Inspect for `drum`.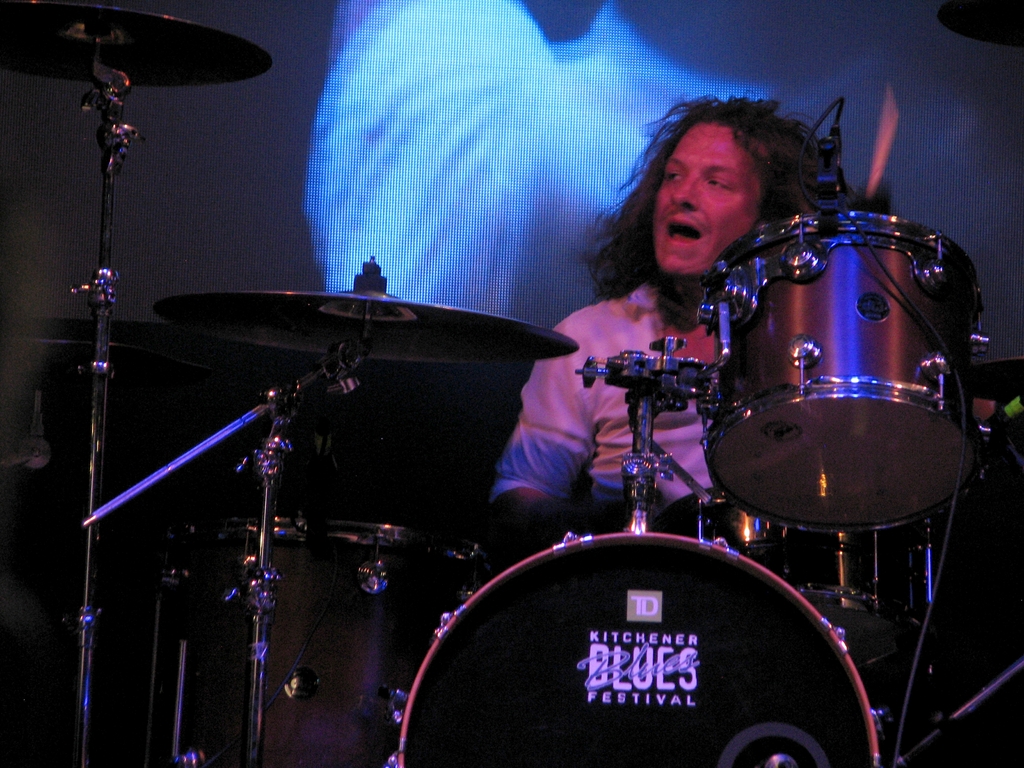
Inspection: bbox=[219, 519, 486, 767].
